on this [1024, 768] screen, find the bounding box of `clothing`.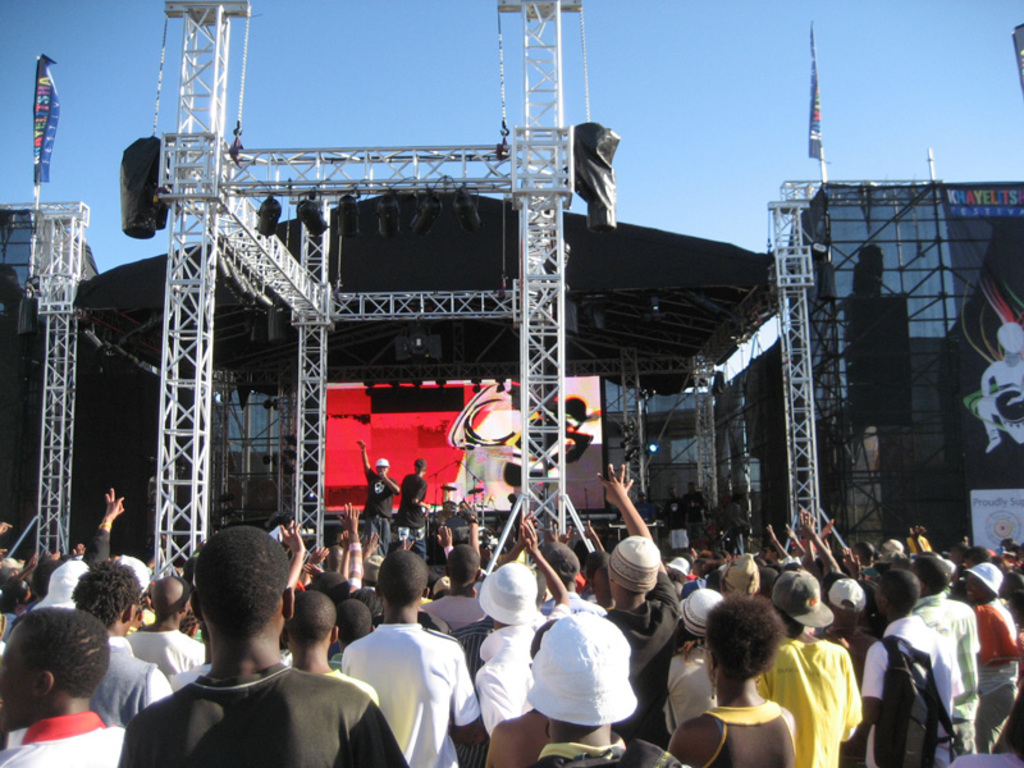
Bounding box: <bbox>548, 593, 605, 623</bbox>.
